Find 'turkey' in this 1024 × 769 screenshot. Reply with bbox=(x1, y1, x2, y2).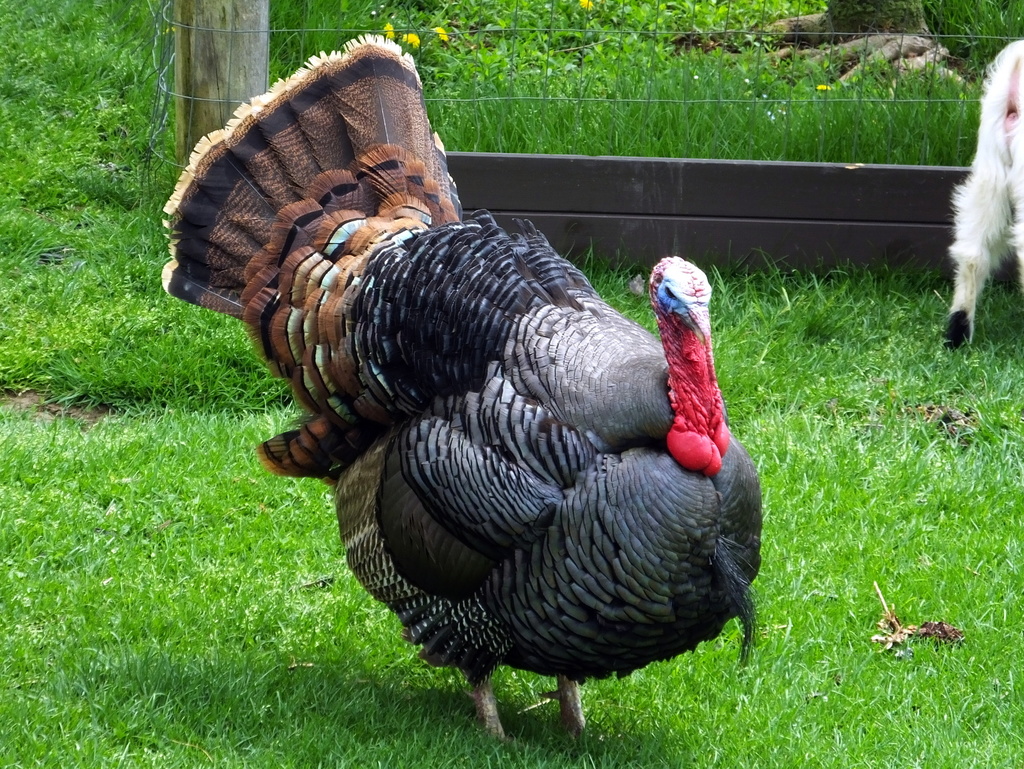
bbox=(157, 33, 767, 764).
